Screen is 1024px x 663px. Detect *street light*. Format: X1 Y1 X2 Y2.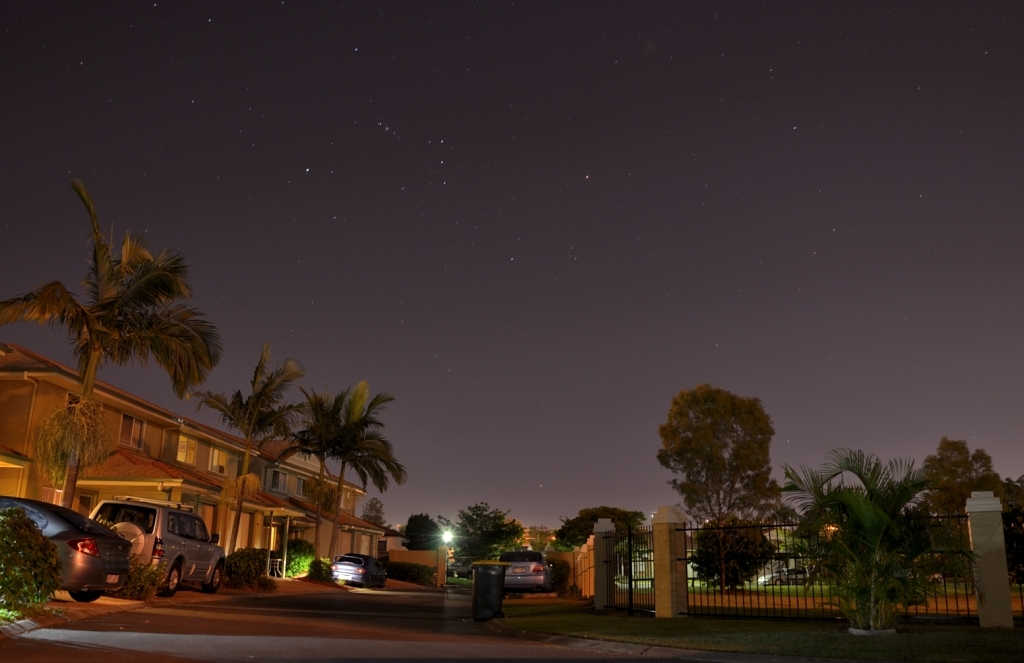
436 529 454 548.
